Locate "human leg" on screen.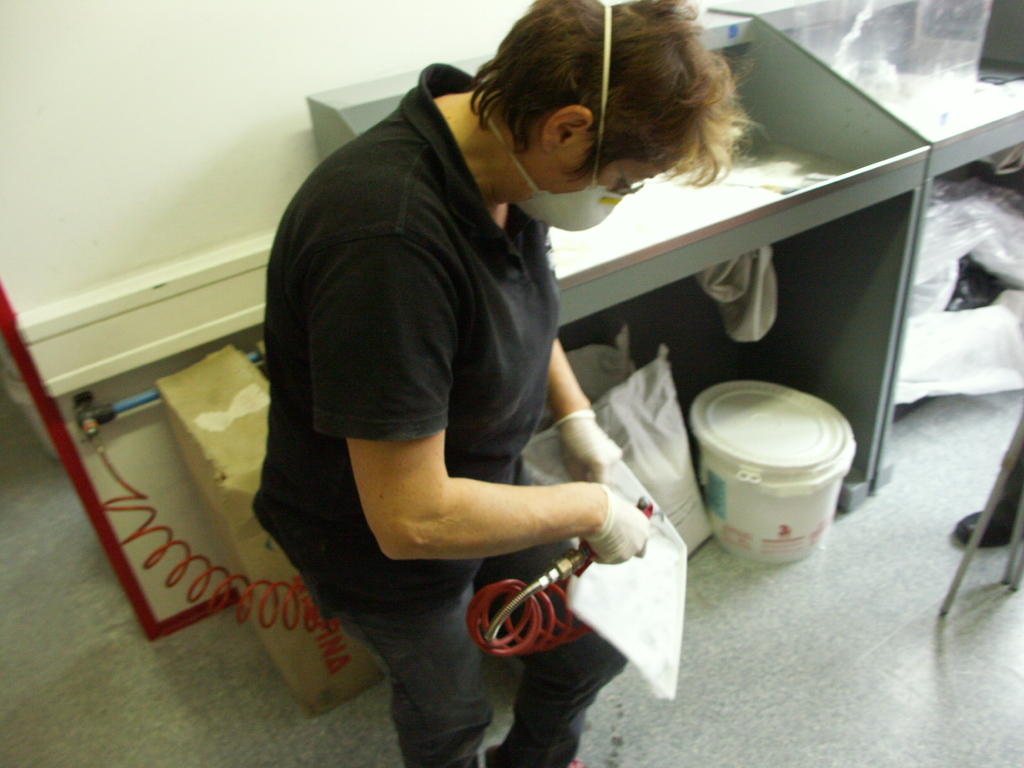
On screen at pyautogui.locateOnScreen(313, 579, 495, 766).
